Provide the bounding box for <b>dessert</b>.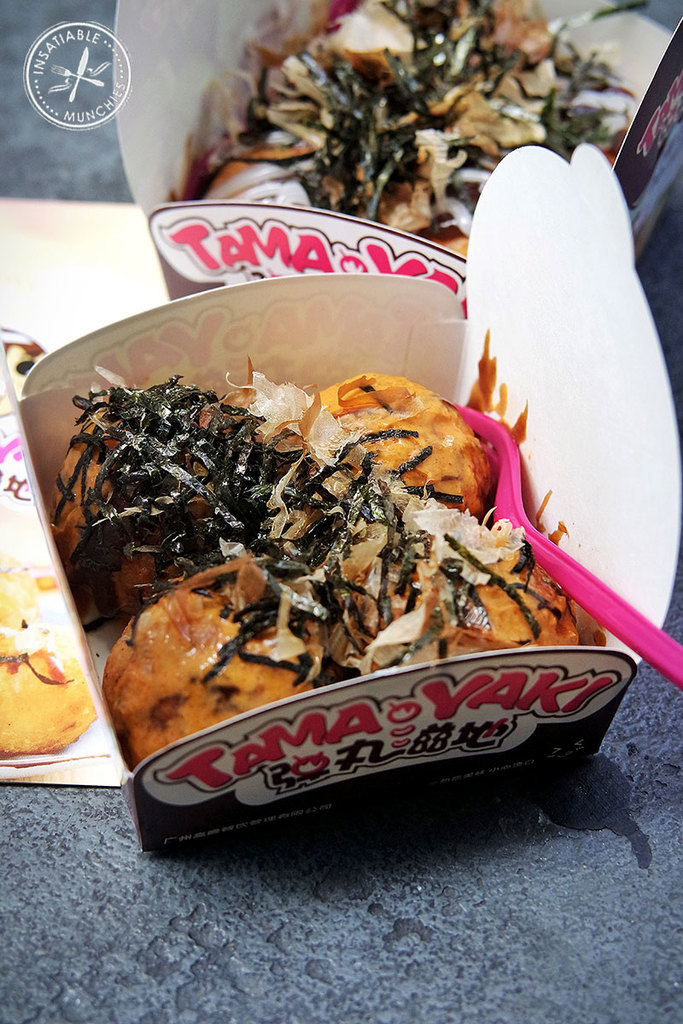
82 362 600 857.
